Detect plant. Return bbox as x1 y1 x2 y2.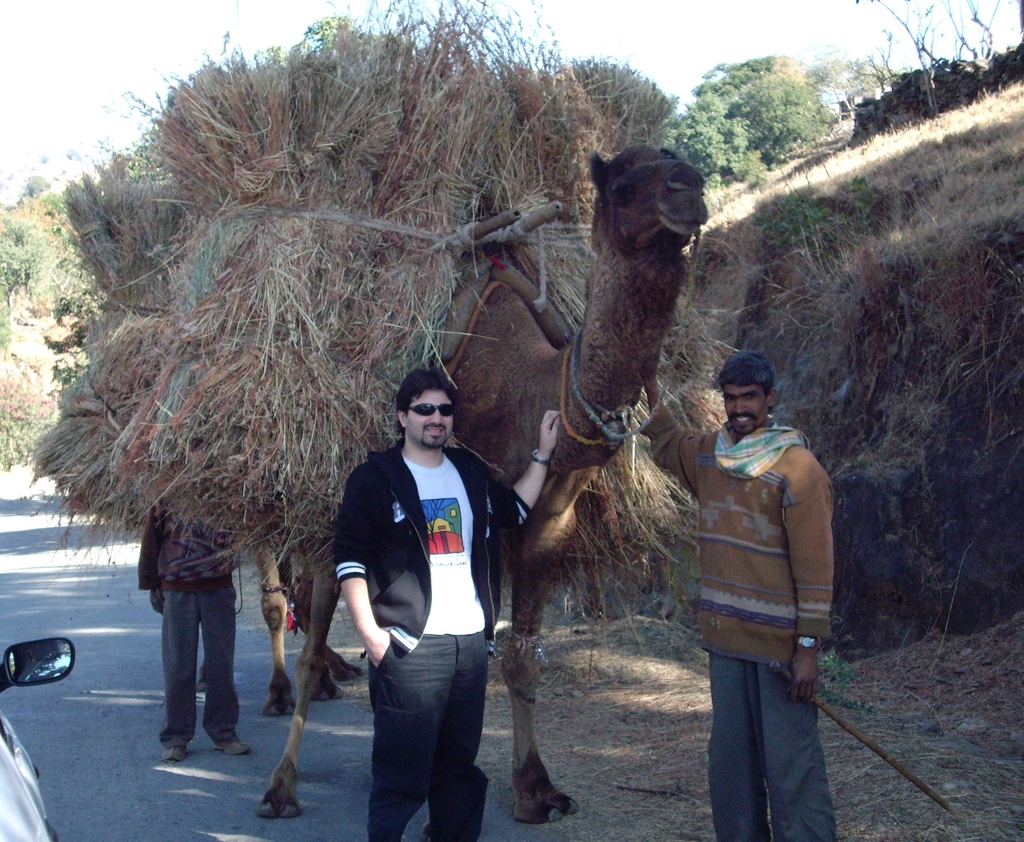
810 645 875 717.
